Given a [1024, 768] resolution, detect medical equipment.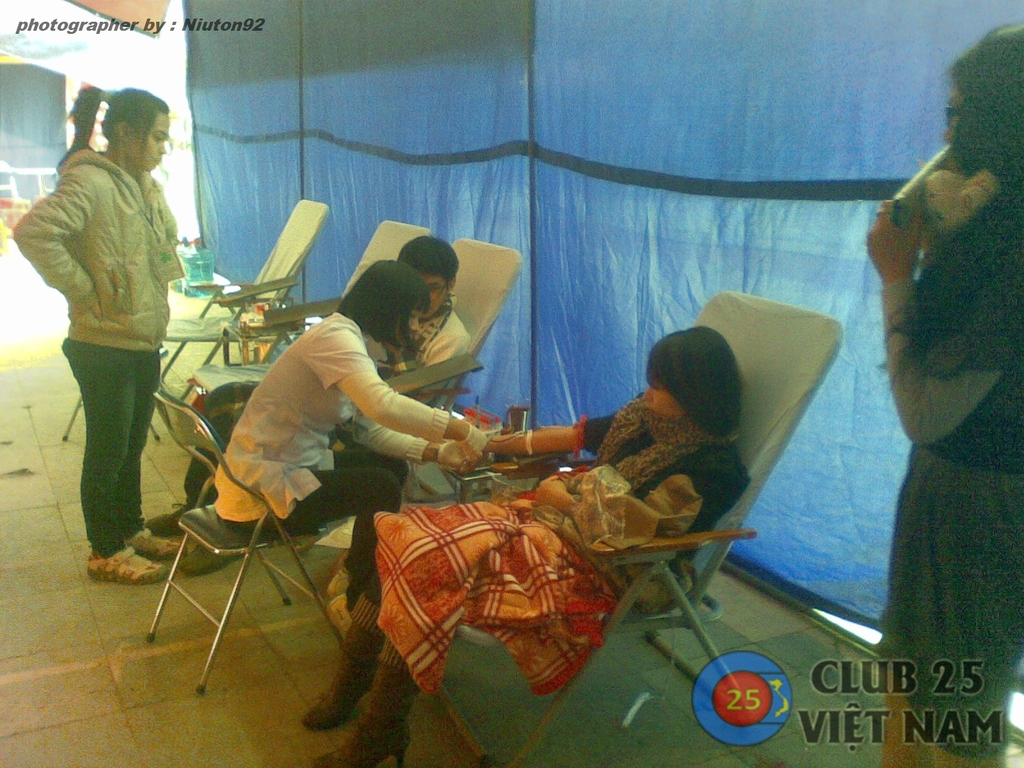
box(493, 404, 524, 464).
